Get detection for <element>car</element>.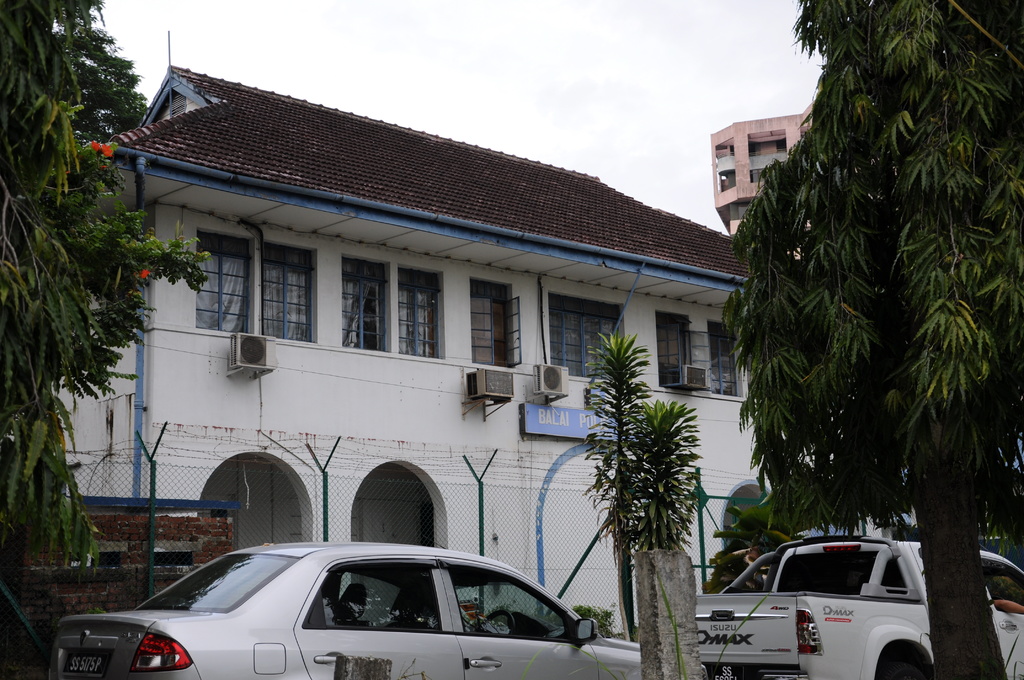
Detection: left=49, top=537, right=651, bottom=679.
